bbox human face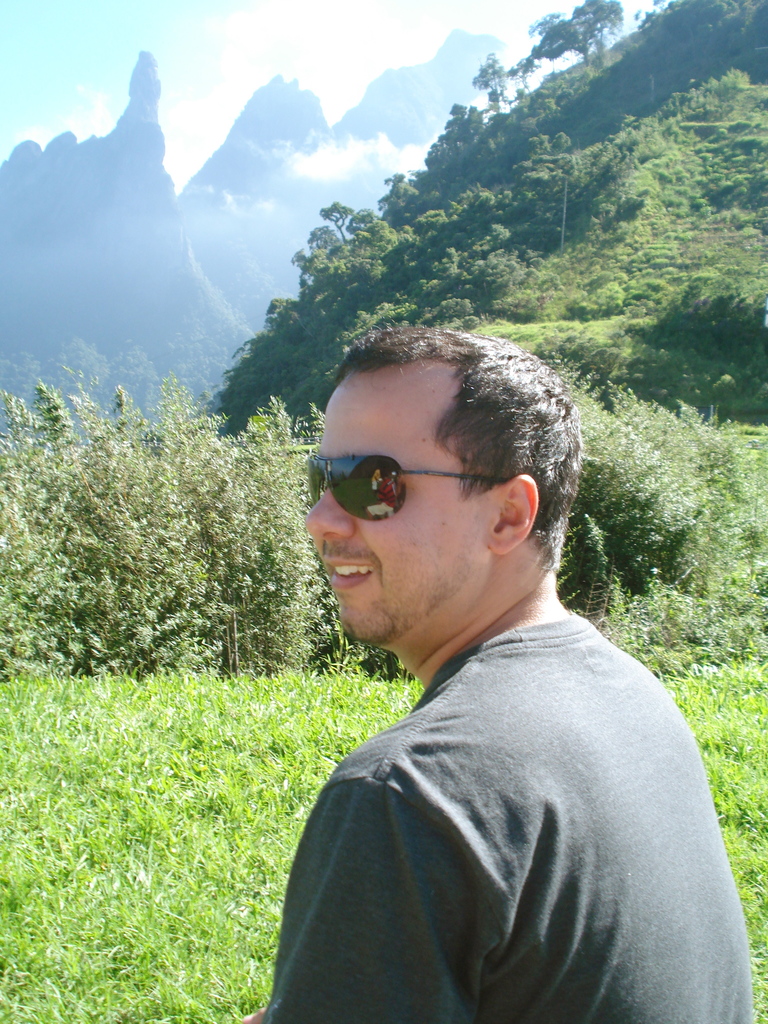
detection(298, 361, 483, 639)
